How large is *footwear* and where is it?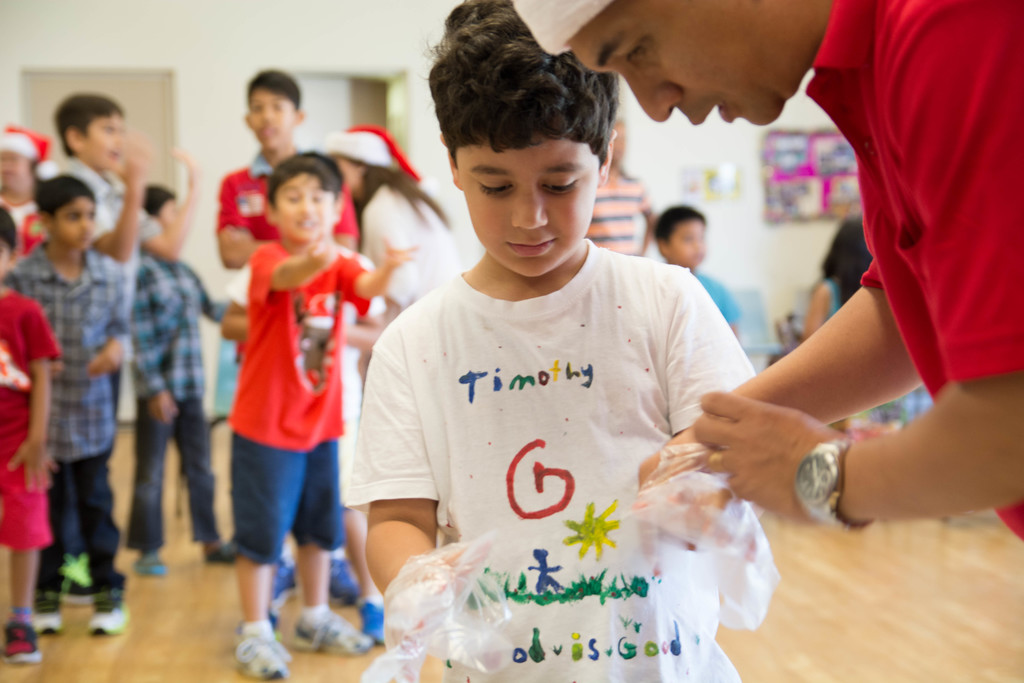
Bounding box: 237/620/288/679.
